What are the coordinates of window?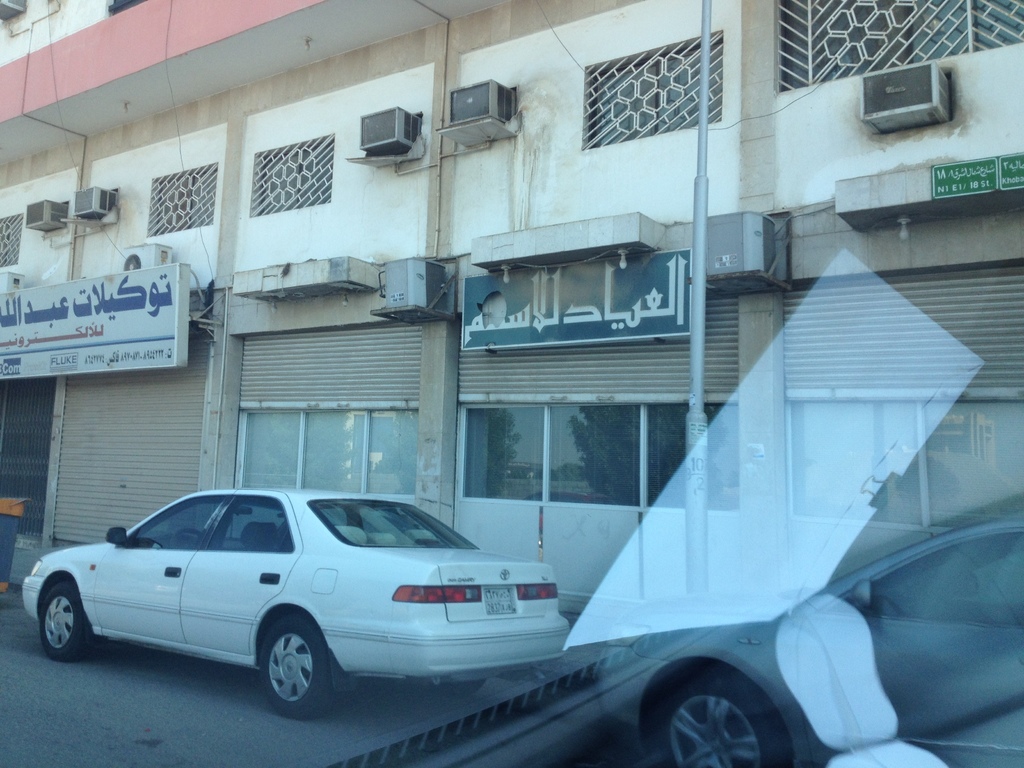
detection(762, 0, 1023, 87).
